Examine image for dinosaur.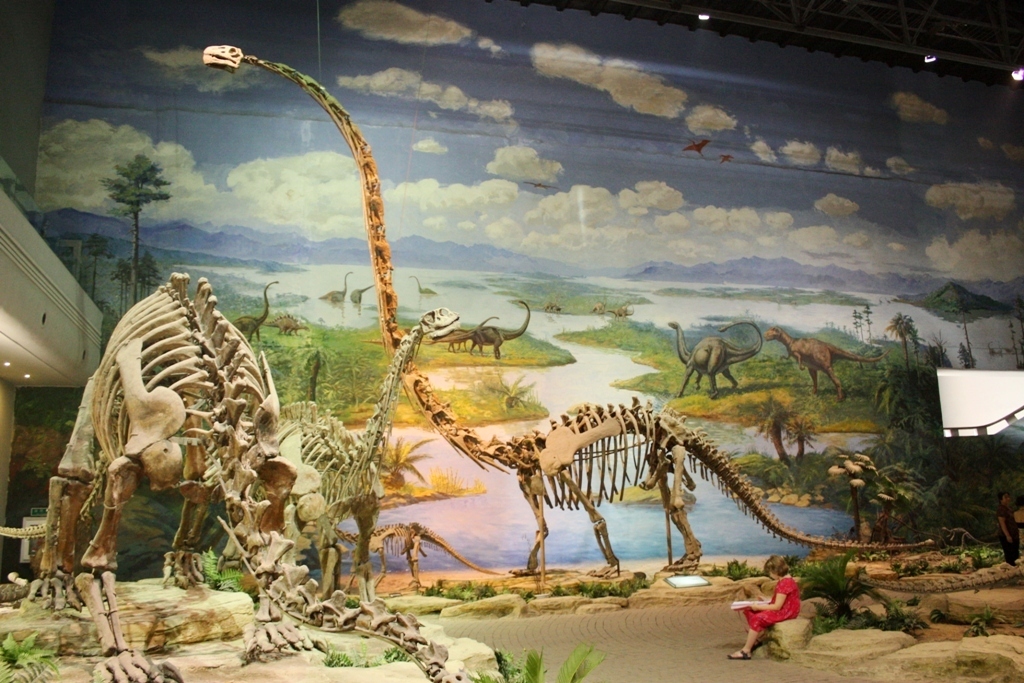
Examination result: left=267, top=315, right=309, bottom=342.
